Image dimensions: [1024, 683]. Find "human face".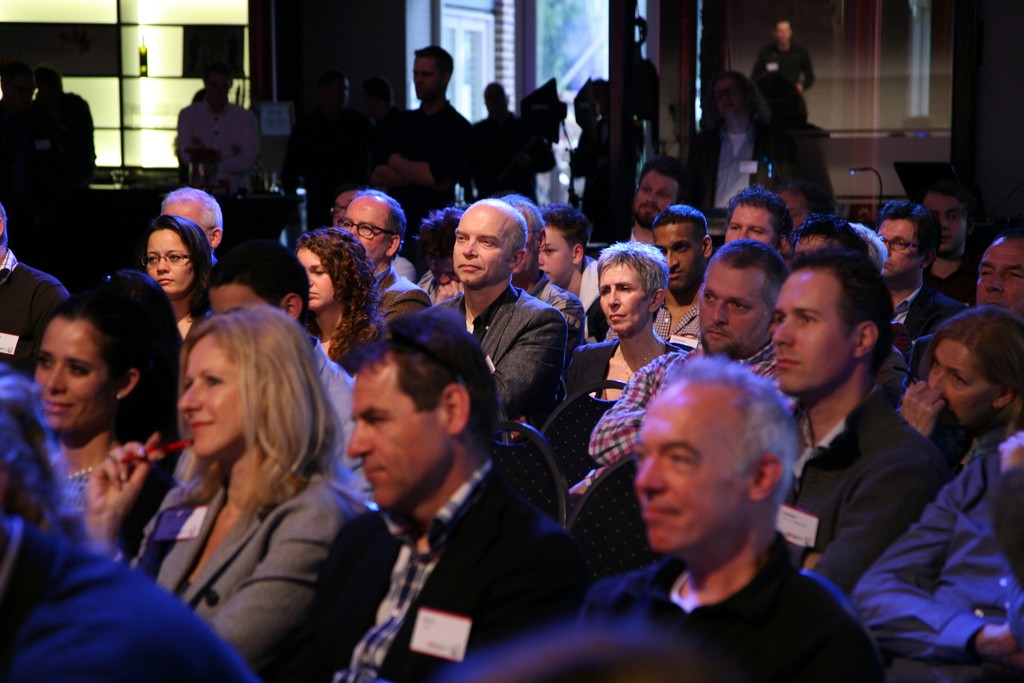
<bbox>926, 324, 998, 423</bbox>.
